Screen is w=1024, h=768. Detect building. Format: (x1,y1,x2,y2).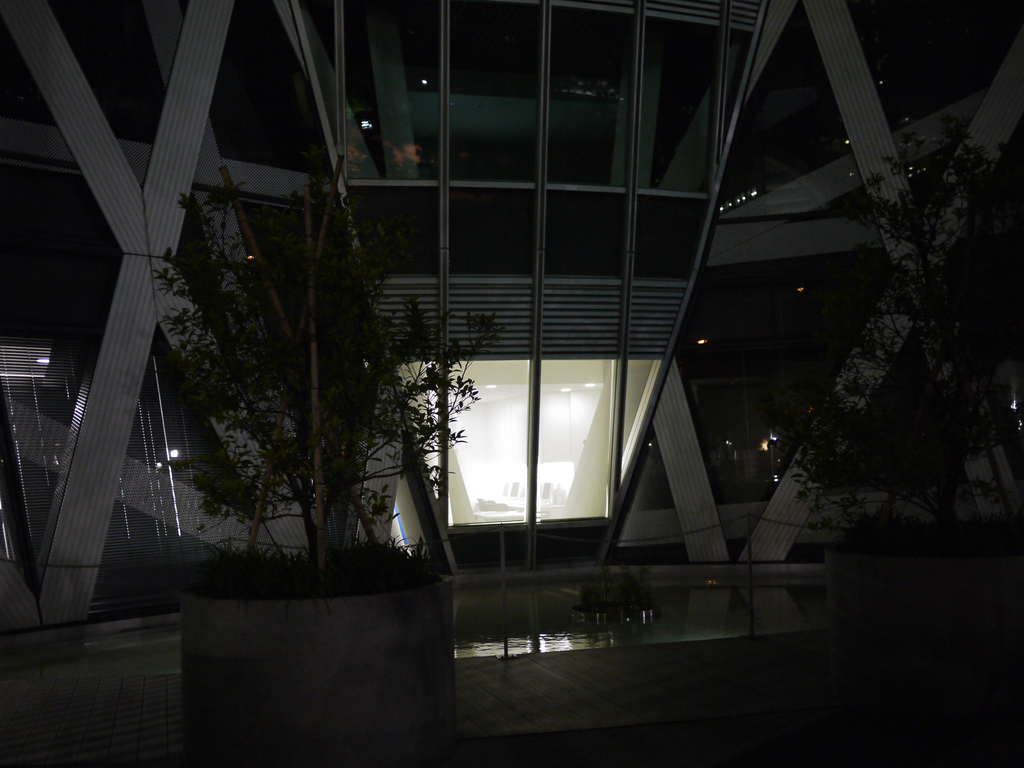
(1,0,1023,655).
